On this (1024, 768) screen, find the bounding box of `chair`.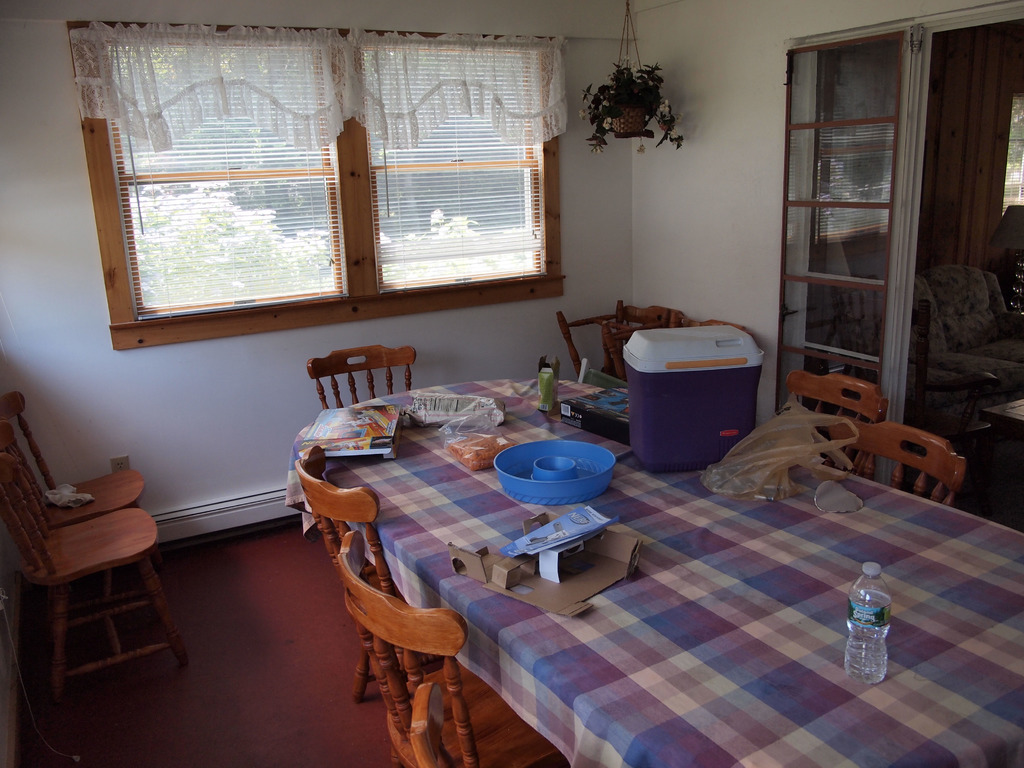
Bounding box: BBox(0, 458, 191, 692).
